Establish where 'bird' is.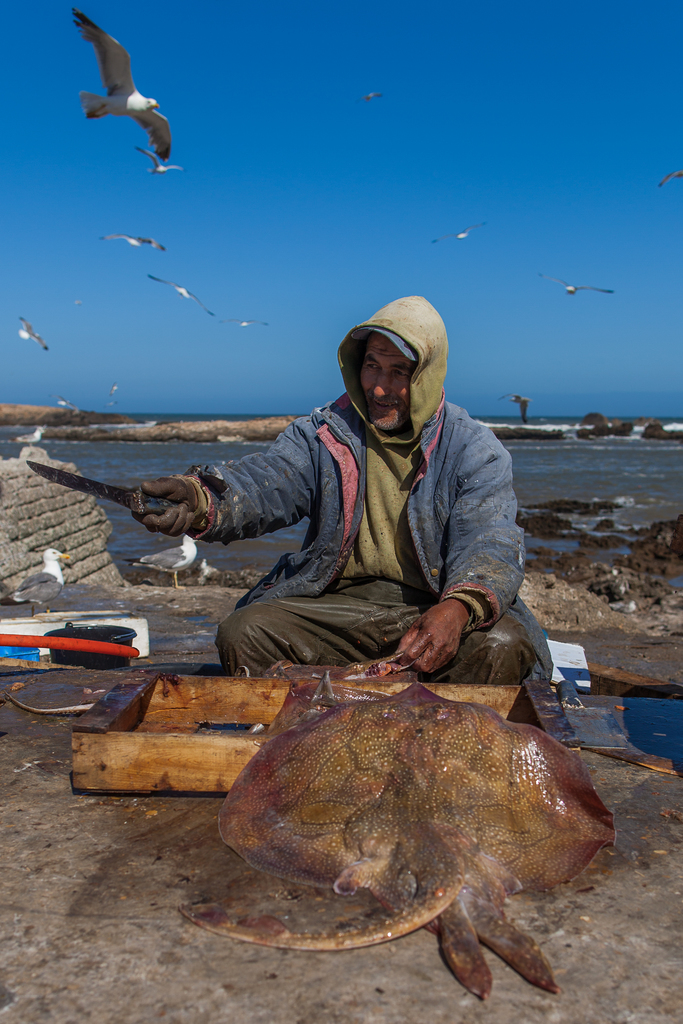
Established at 145:273:215:323.
